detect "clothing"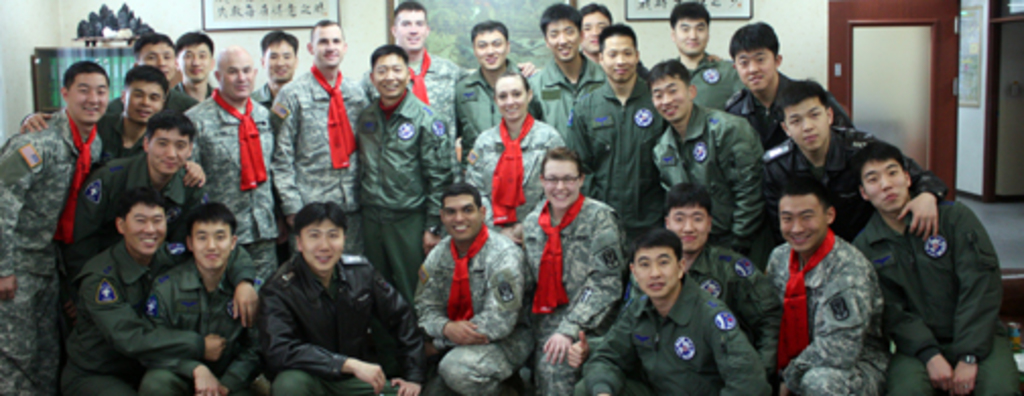
crop(764, 183, 900, 392)
